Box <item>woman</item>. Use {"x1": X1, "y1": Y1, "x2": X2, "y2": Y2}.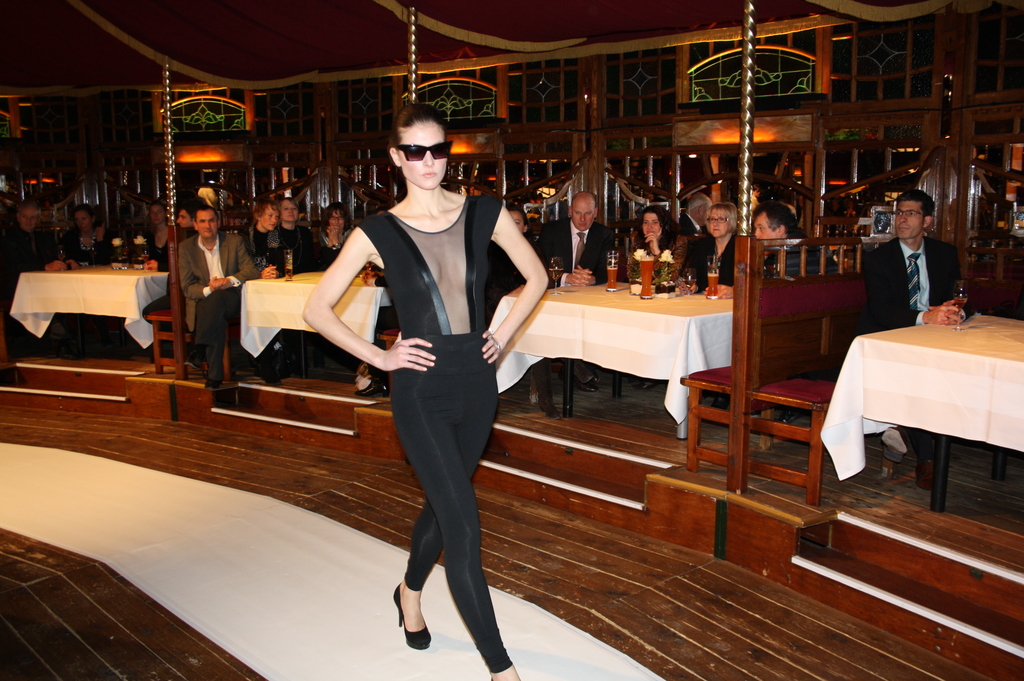
{"x1": 335, "y1": 97, "x2": 525, "y2": 676}.
